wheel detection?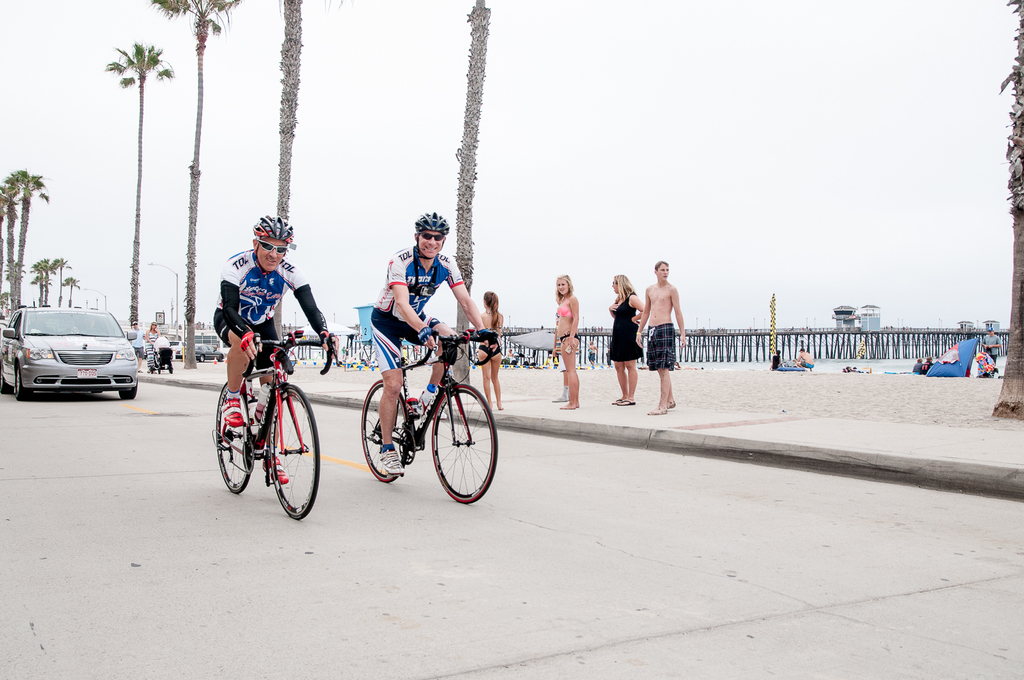
detection(12, 358, 30, 401)
